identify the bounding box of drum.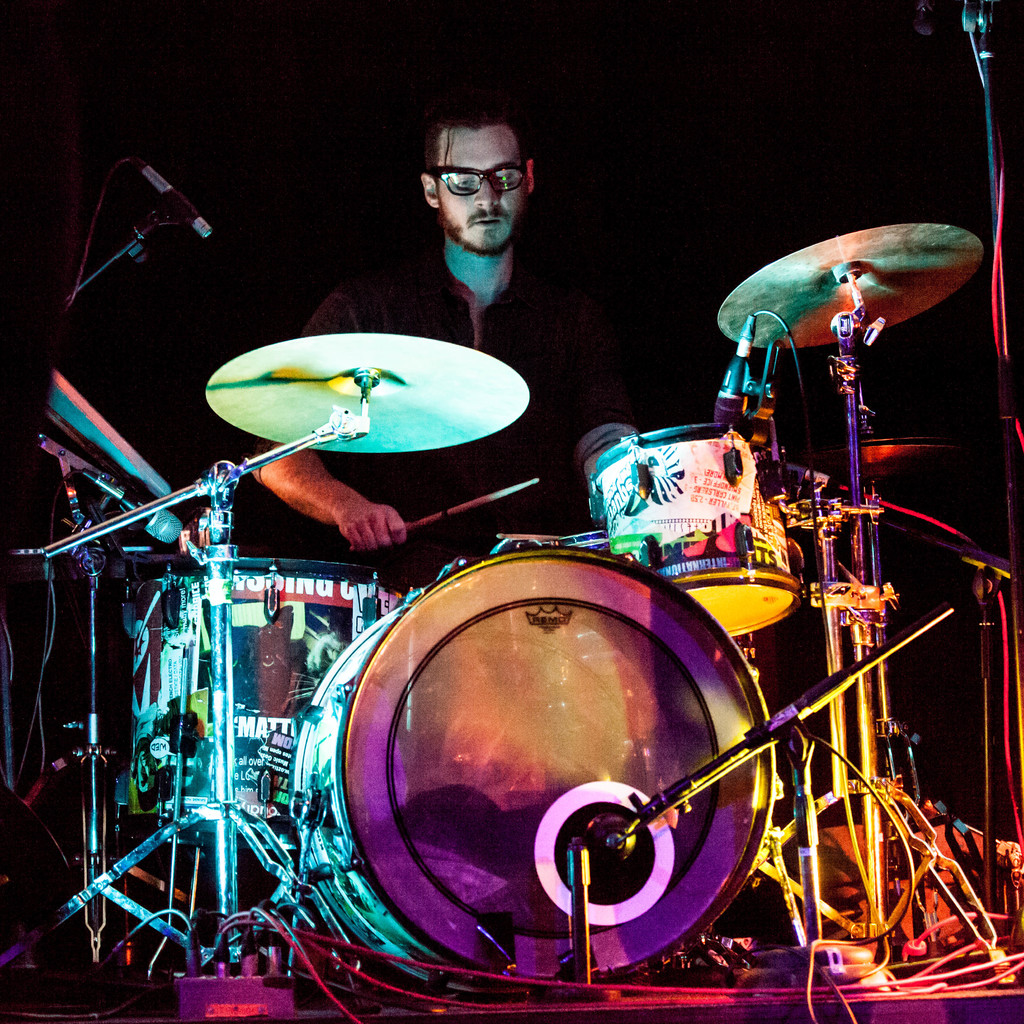
(left=123, top=558, right=417, bottom=854).
